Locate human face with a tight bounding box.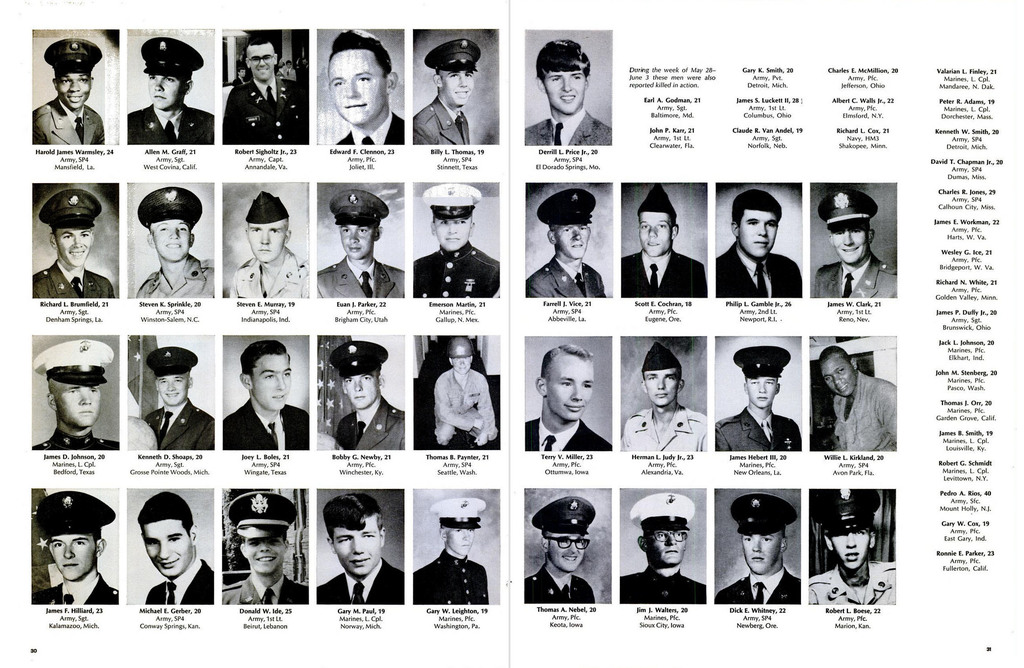
249/44/276/78.
